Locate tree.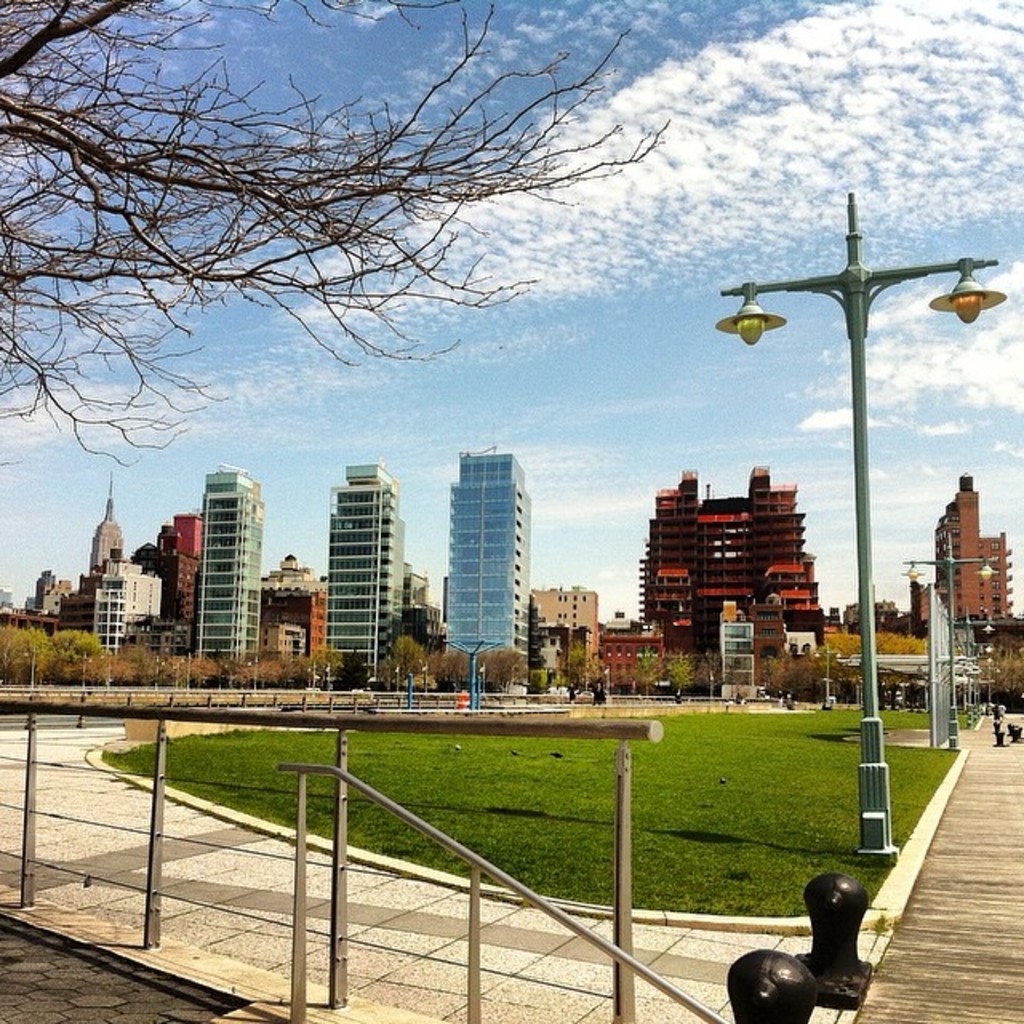
Bounding box: (50, 627, 99, 685).
